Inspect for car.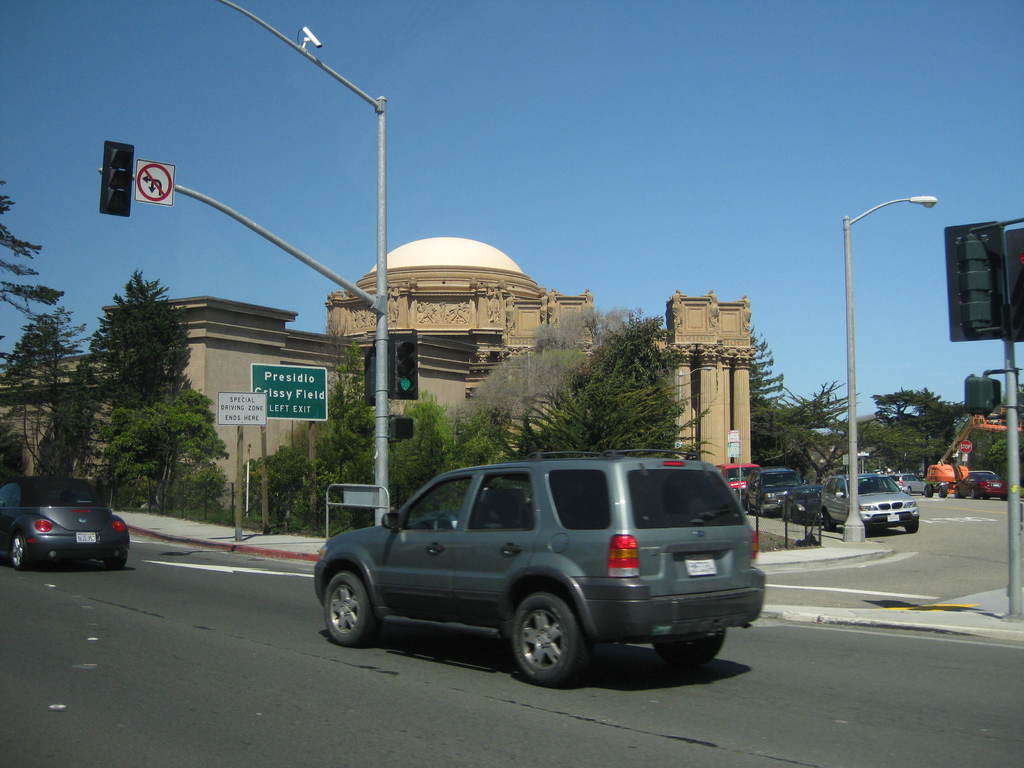
Inspection: box(956, 468, 1006, 497).
